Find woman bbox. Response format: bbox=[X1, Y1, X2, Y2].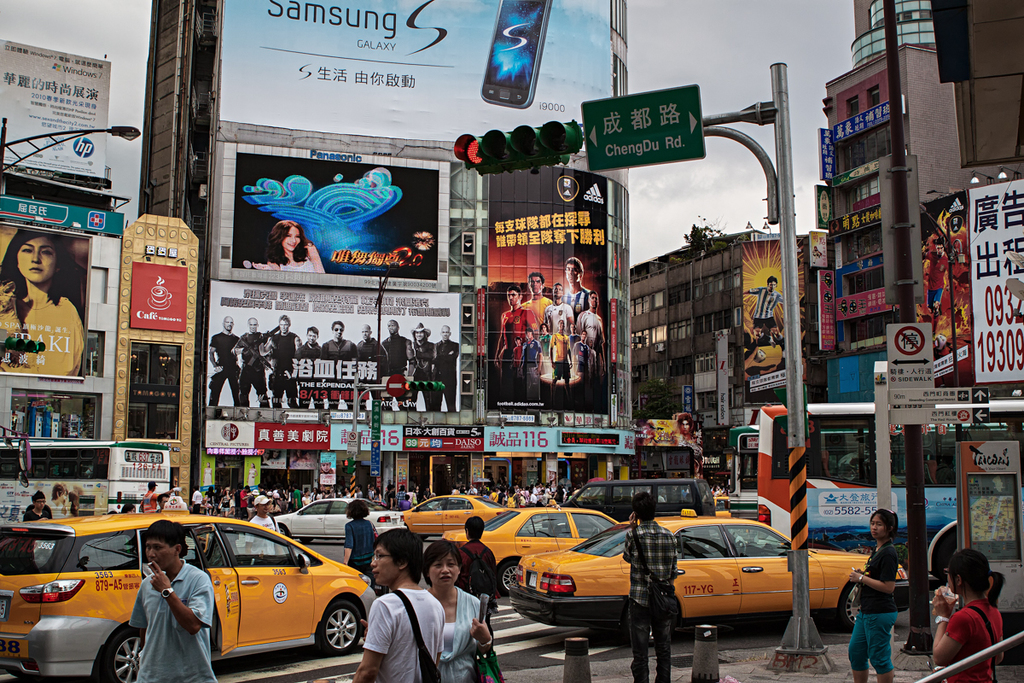
bbox=[858, 517, 926, 676].
